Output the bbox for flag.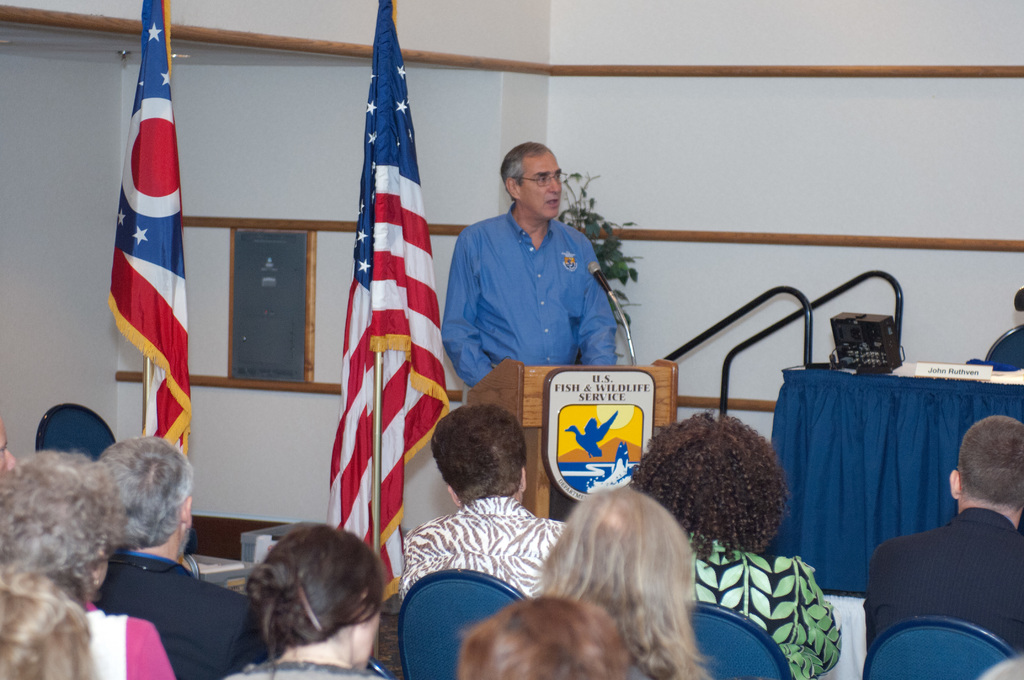
l=111, t=0, r=195, b=516.
